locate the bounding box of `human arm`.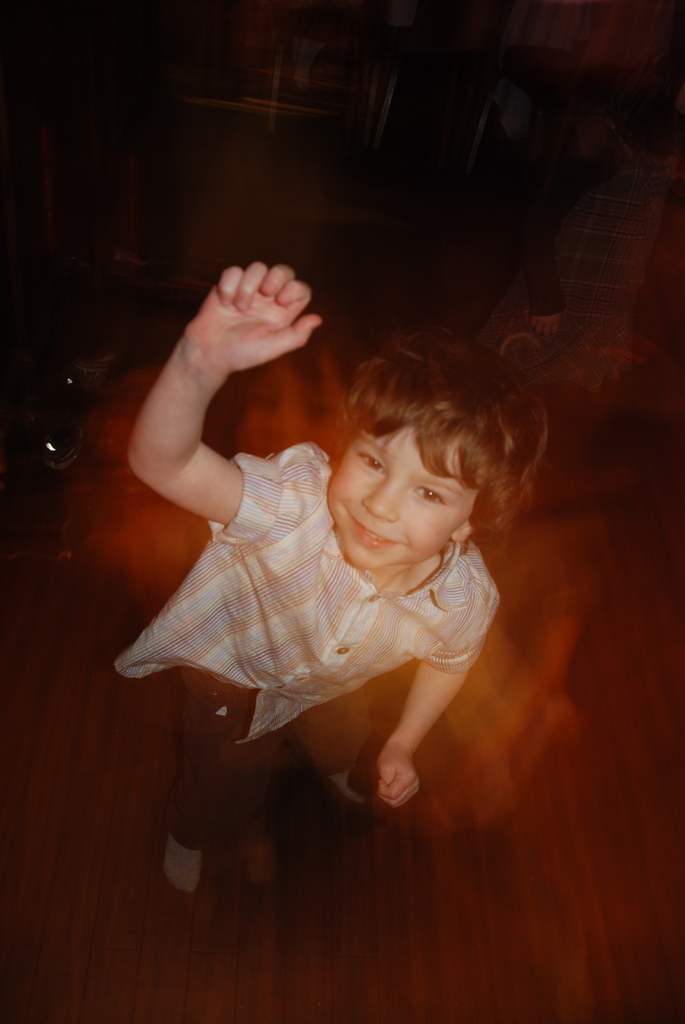
Bounding box: 366, 556, 507, 811.
